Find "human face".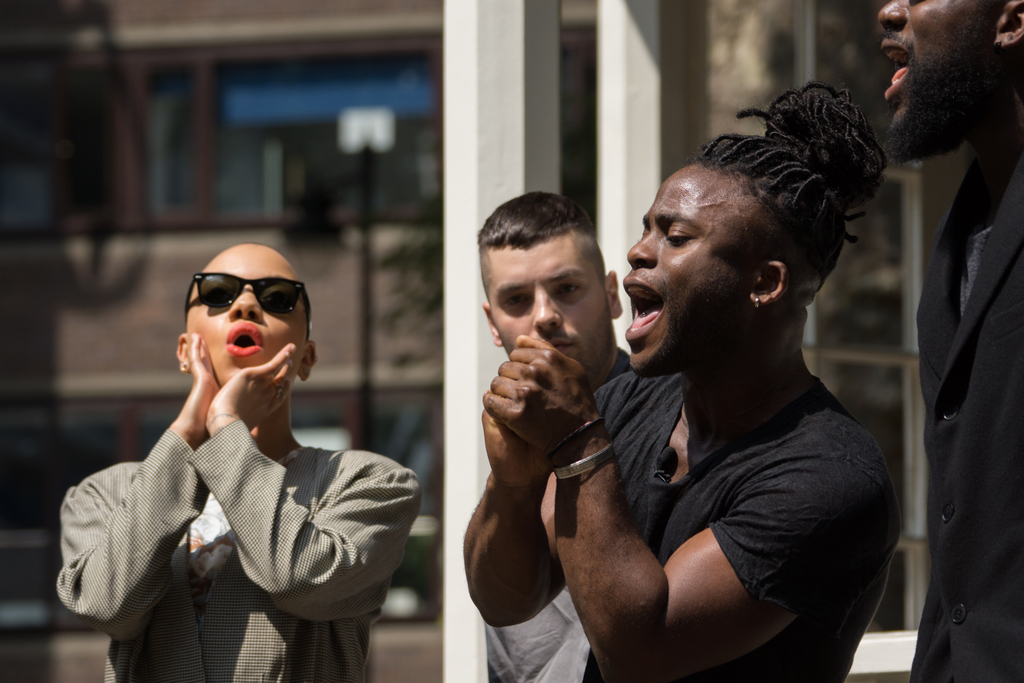
select_region(489, 231, 614, 372).
